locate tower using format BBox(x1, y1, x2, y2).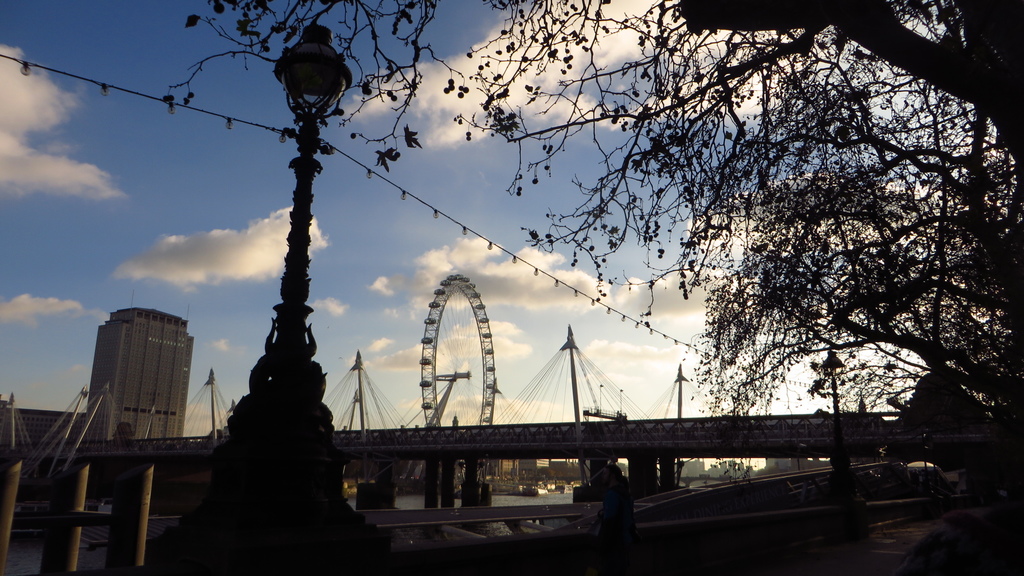
BBox(71, 298, 195, 497).
